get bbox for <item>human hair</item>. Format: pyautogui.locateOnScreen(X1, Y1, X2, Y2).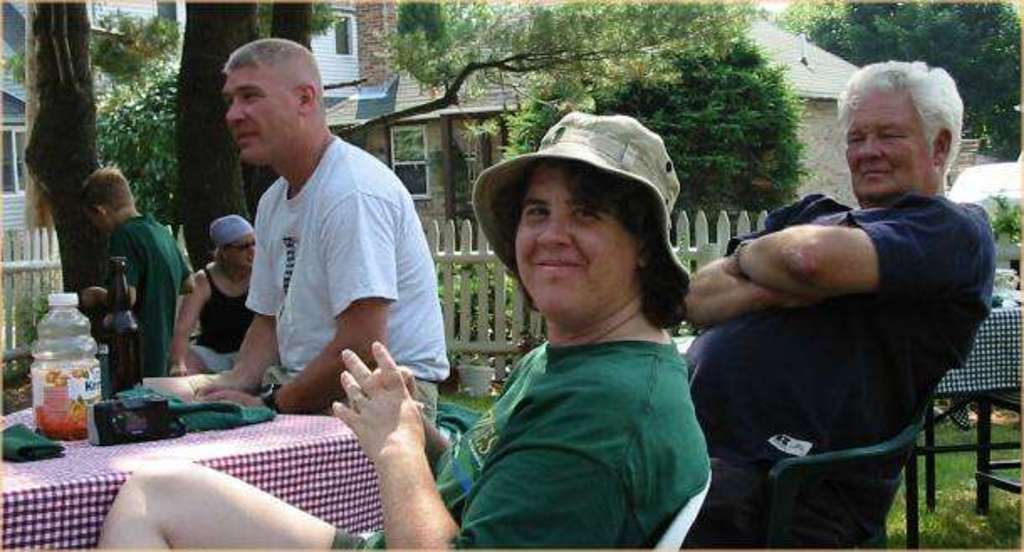
pyautogui.locateOnScreen(547, 161, 677, 315).
